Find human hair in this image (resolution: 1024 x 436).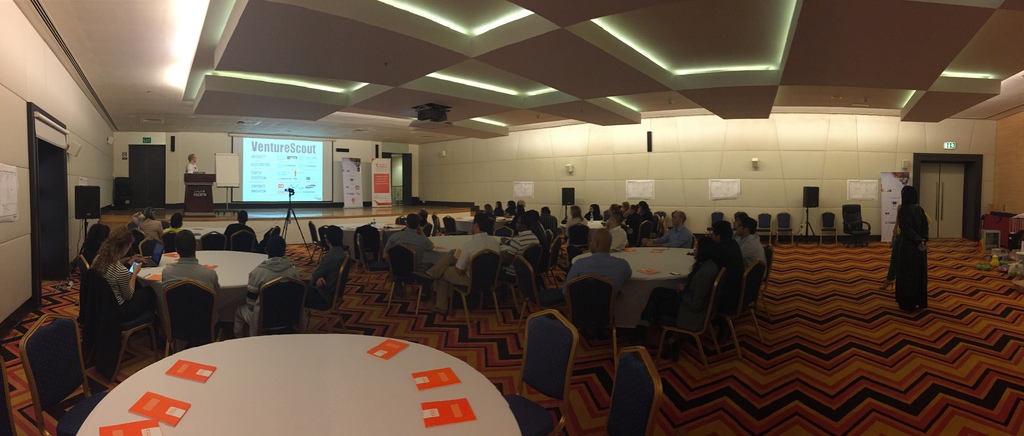
BBox(612, 204, 620, 213).
